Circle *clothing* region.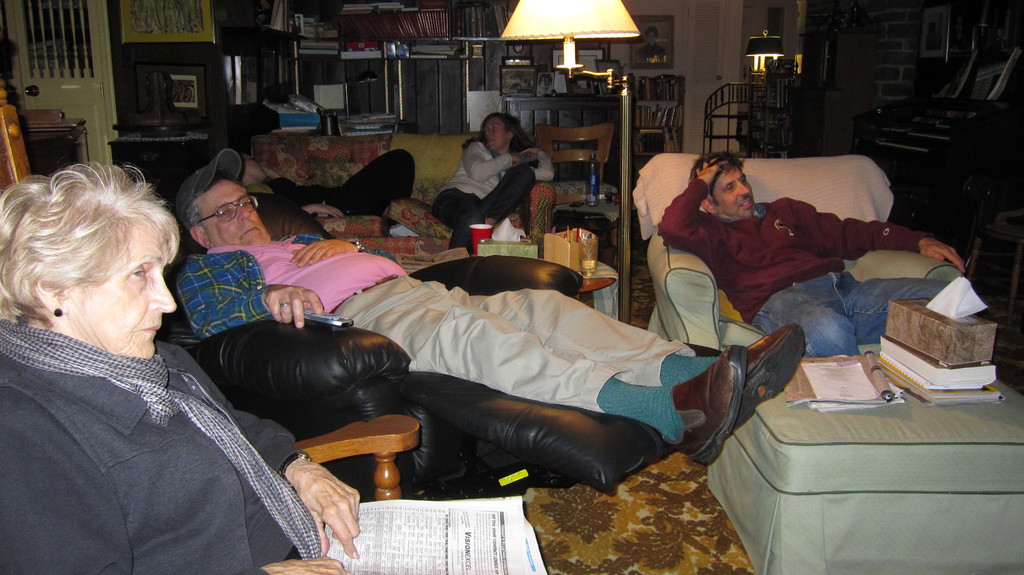
Region: 171 230 696 416.
